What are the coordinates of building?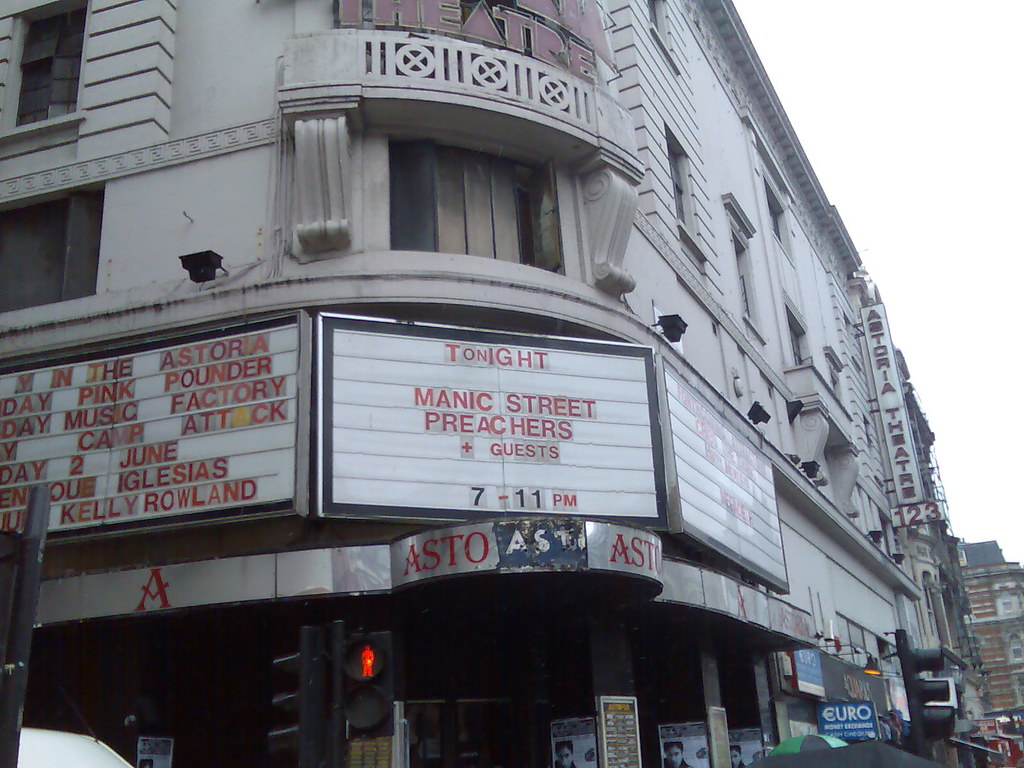
detection(951, 536, 1023, 755).
